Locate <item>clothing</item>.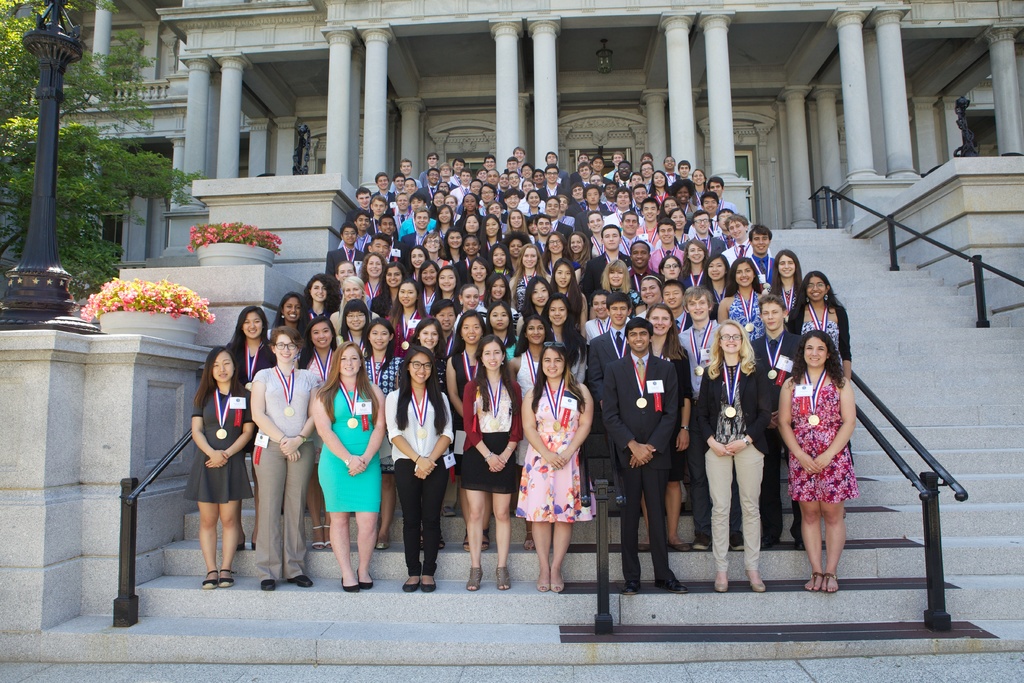
Bounding box: (356,344,397,389).
